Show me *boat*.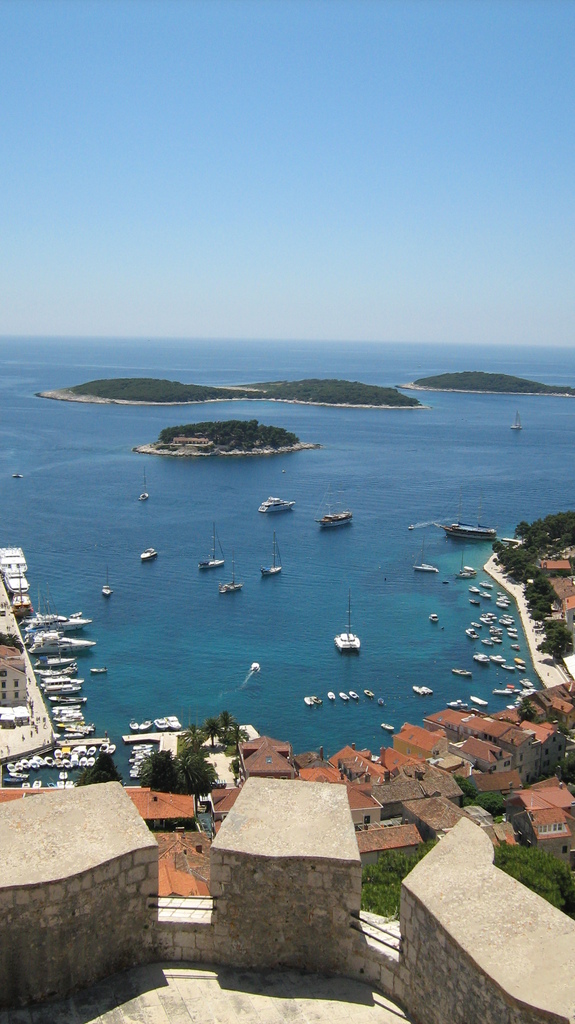
*boat* is here: [x1=499, y1=620, x2=507, y2=625].
